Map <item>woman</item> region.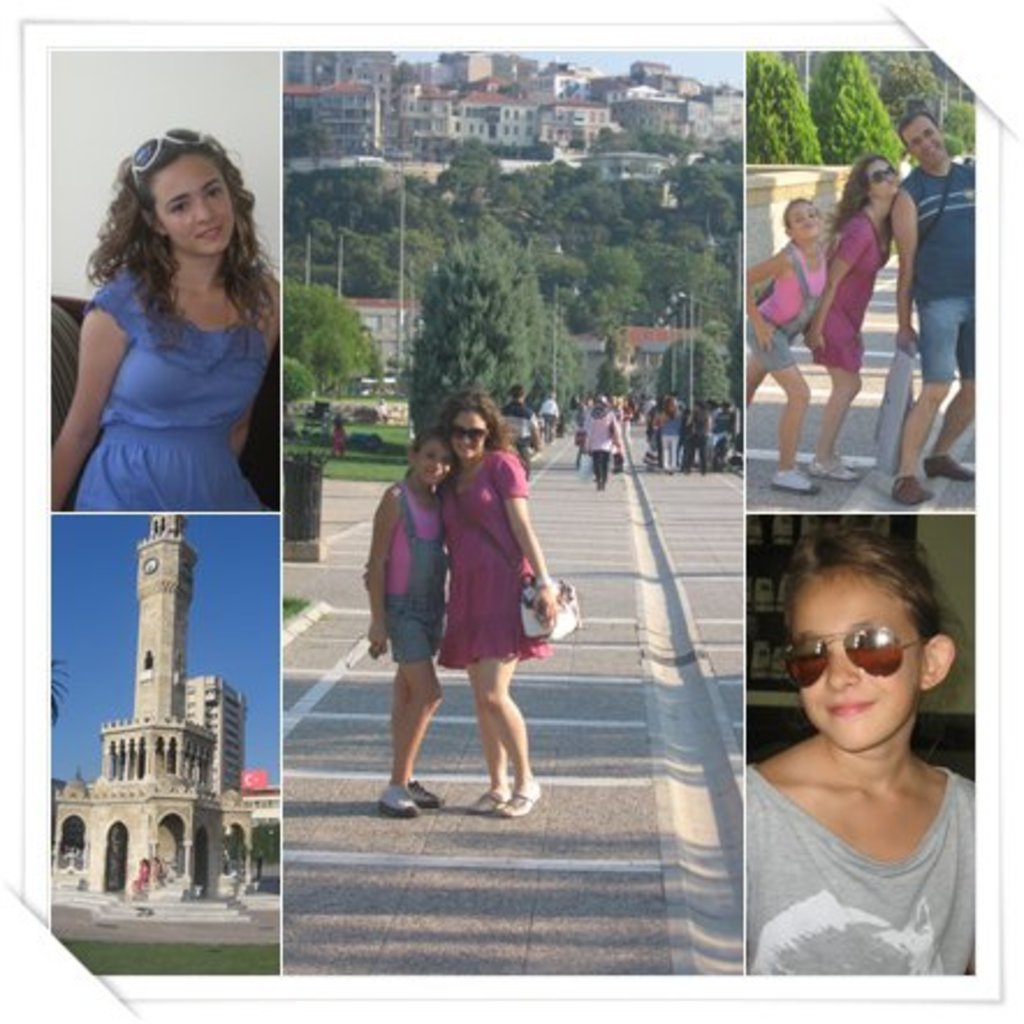
Mapped to {"left": 51, "top": 123, "right": 287, "bottom": 512}.
